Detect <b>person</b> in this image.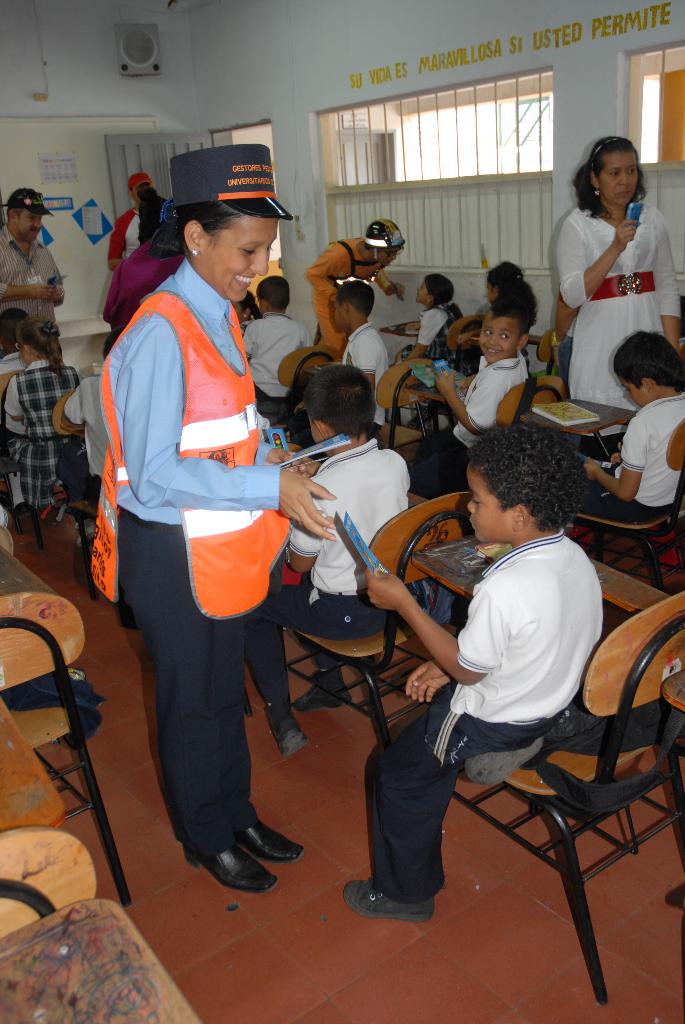
Detection: BBox(554, 133, 683, 413).
